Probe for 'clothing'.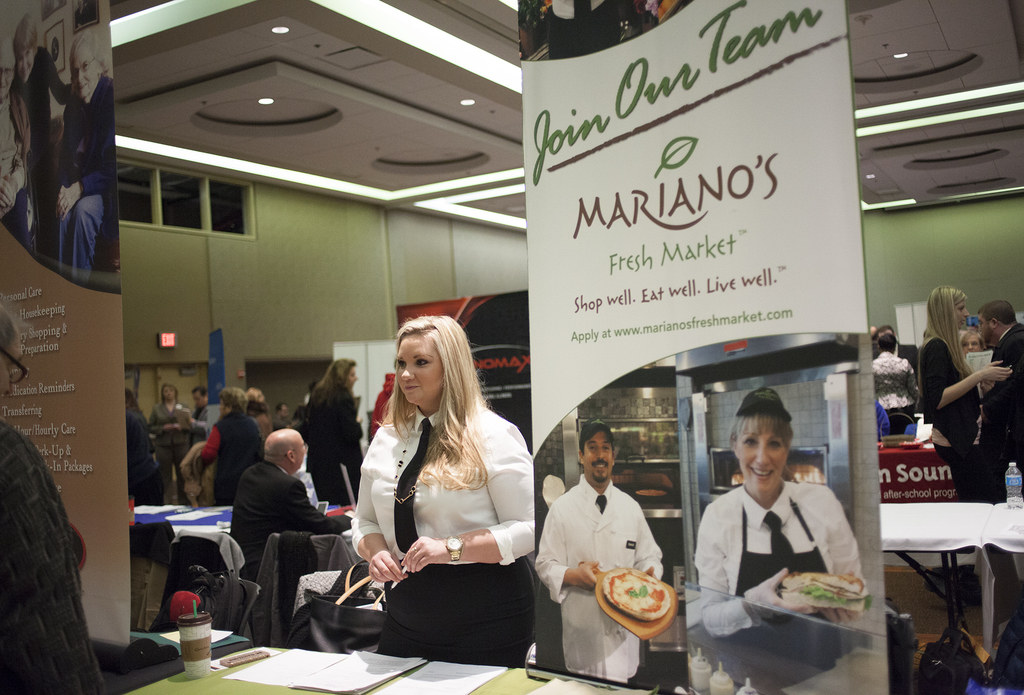
Probe result: 916, 336, 981, 495.
